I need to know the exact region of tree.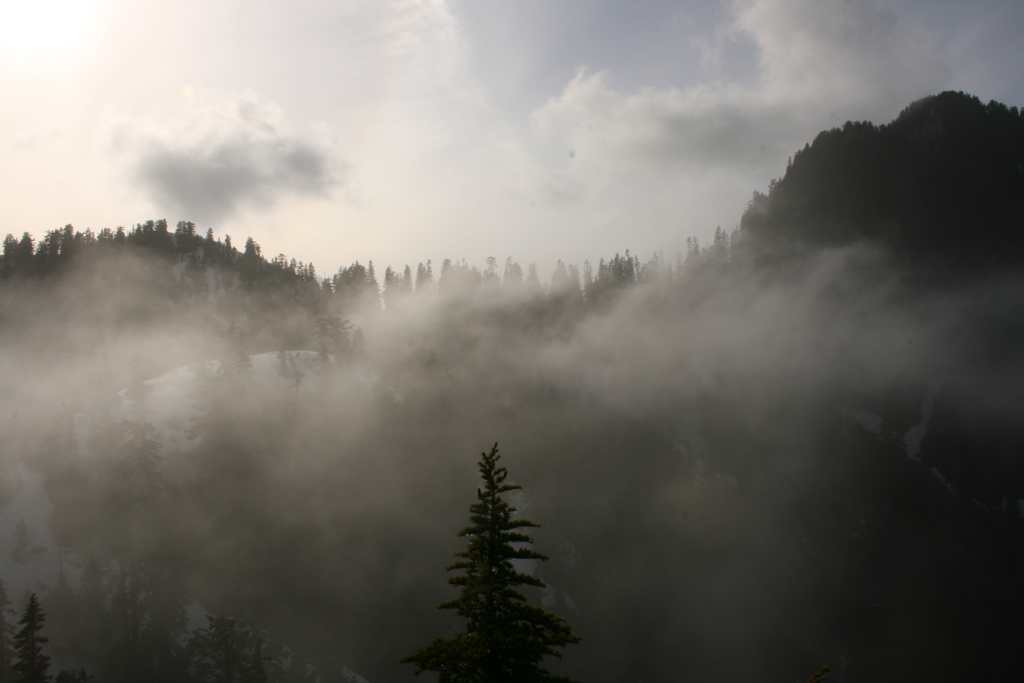
Region: bbox(436, 450, 569, 679).
